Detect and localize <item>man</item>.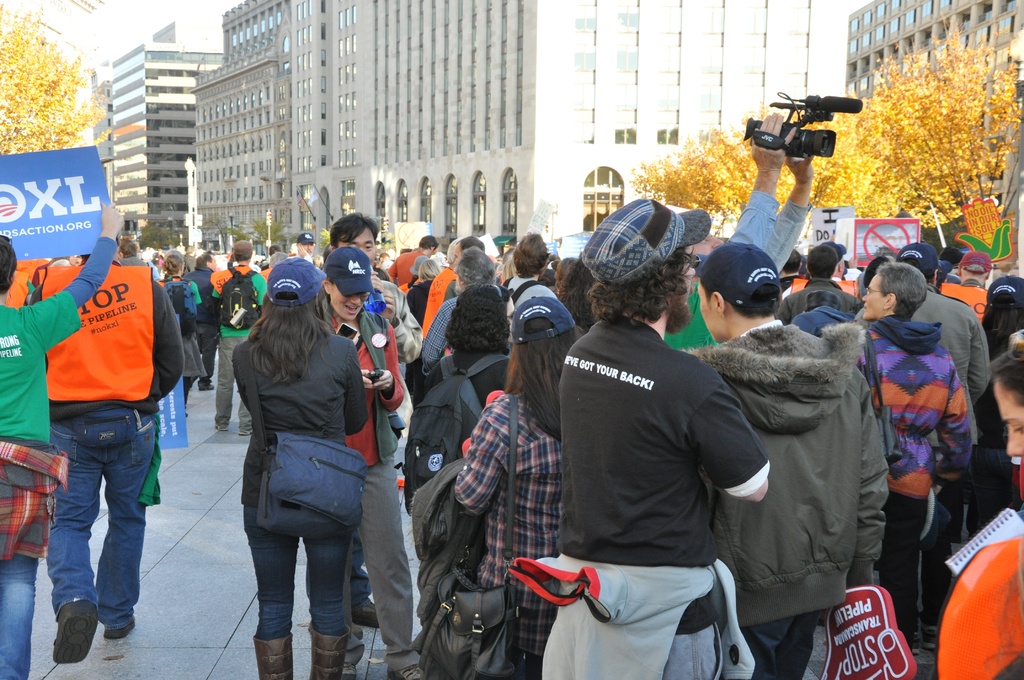
Localized at <region>550, 195, 767, 679</region>.
